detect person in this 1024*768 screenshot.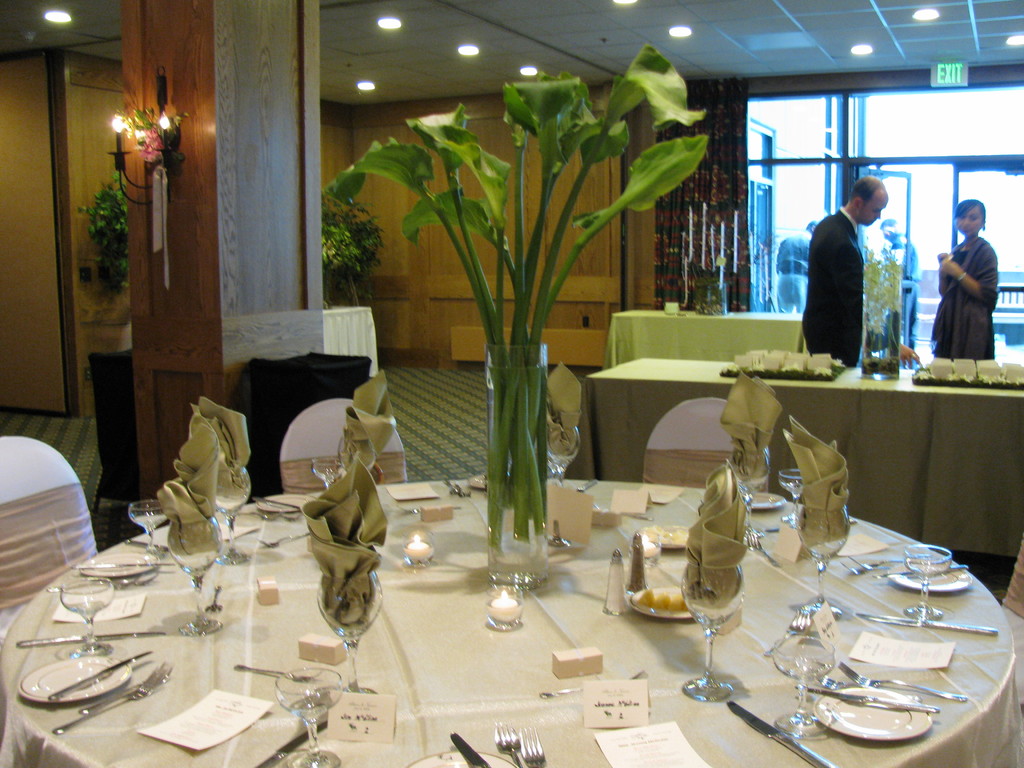
Detection: [left=927, top=201, right=1011, bottom=379].
